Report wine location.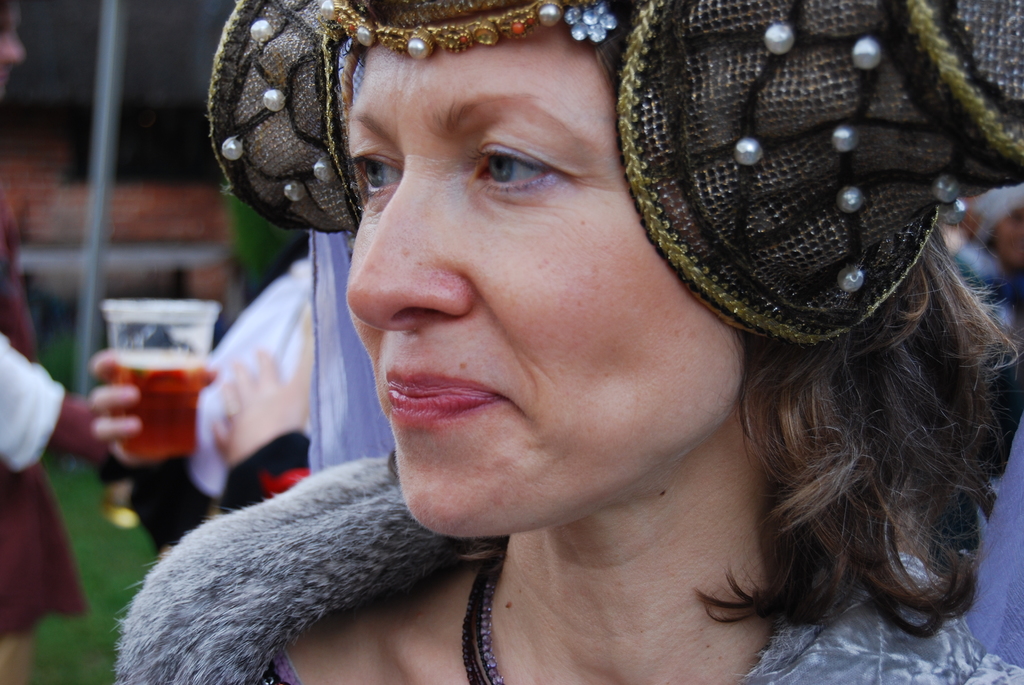
Report: x1=104 y1=345 x2=214 y2=468.
